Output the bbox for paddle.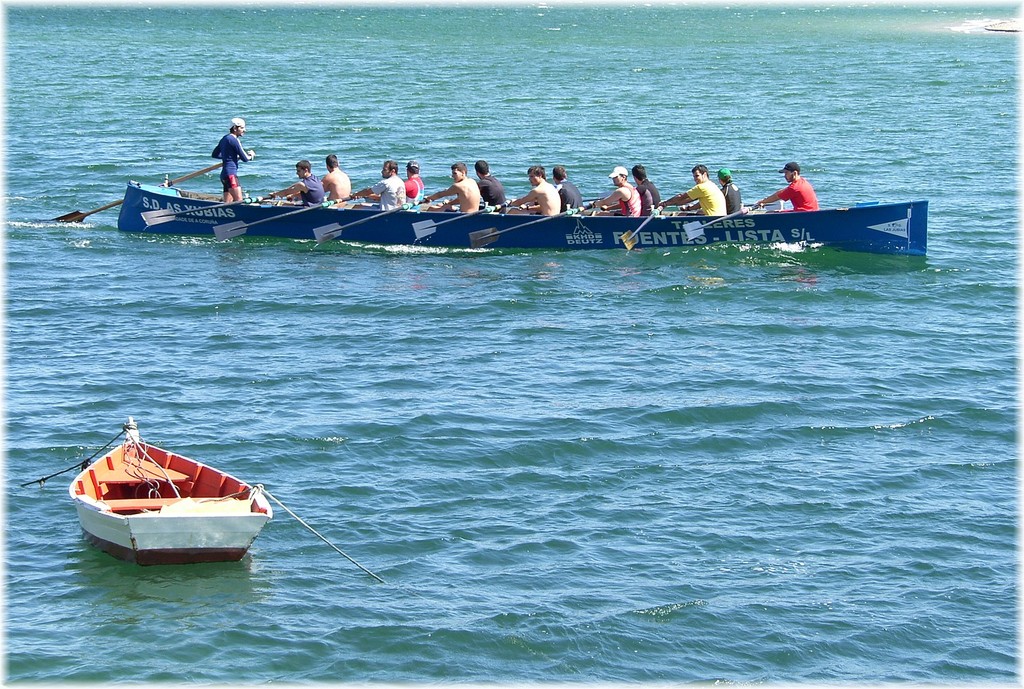
x1=469 y1=203 x2=592 y2=252.
